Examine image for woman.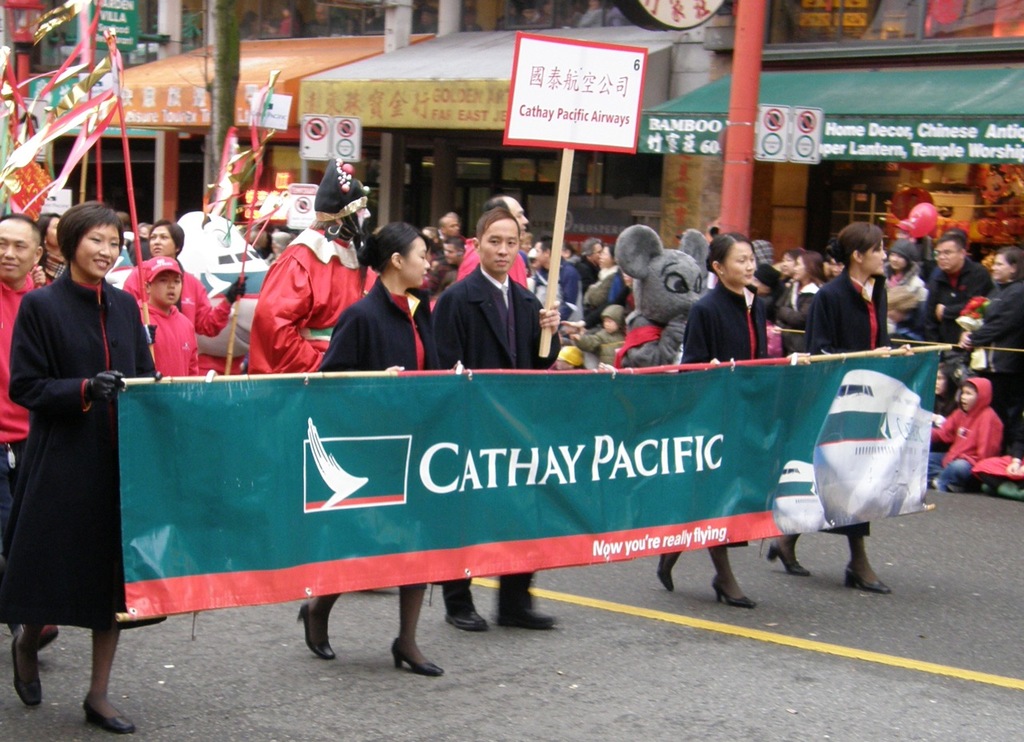
Examination result: (left=654, top=235, right=814, bottom=608).
